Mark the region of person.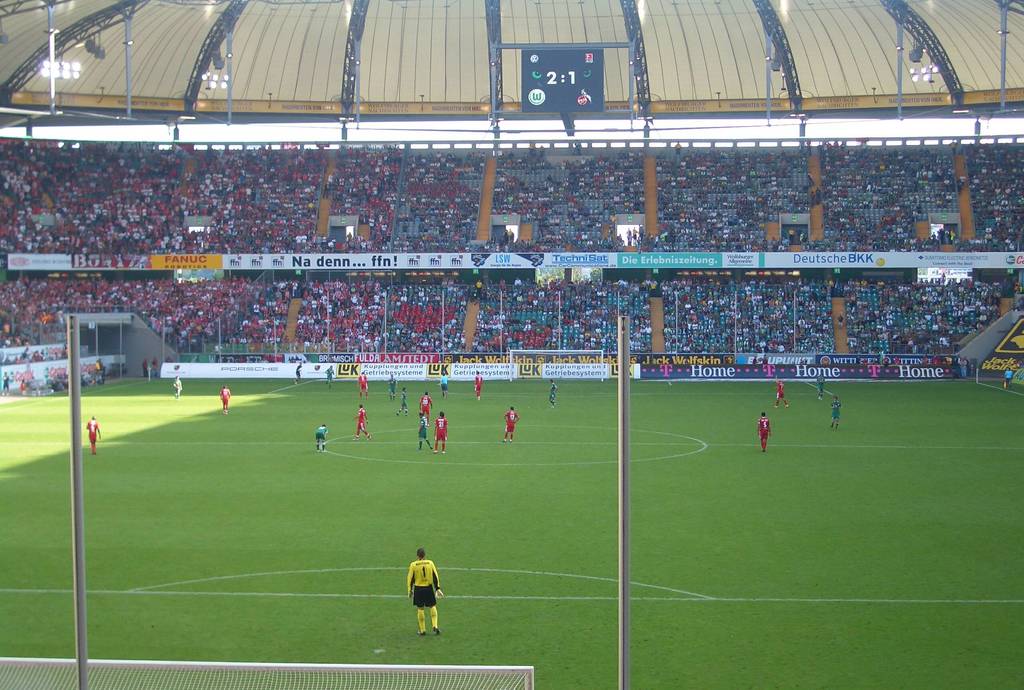
Region: [359, 377, 369, 397].
